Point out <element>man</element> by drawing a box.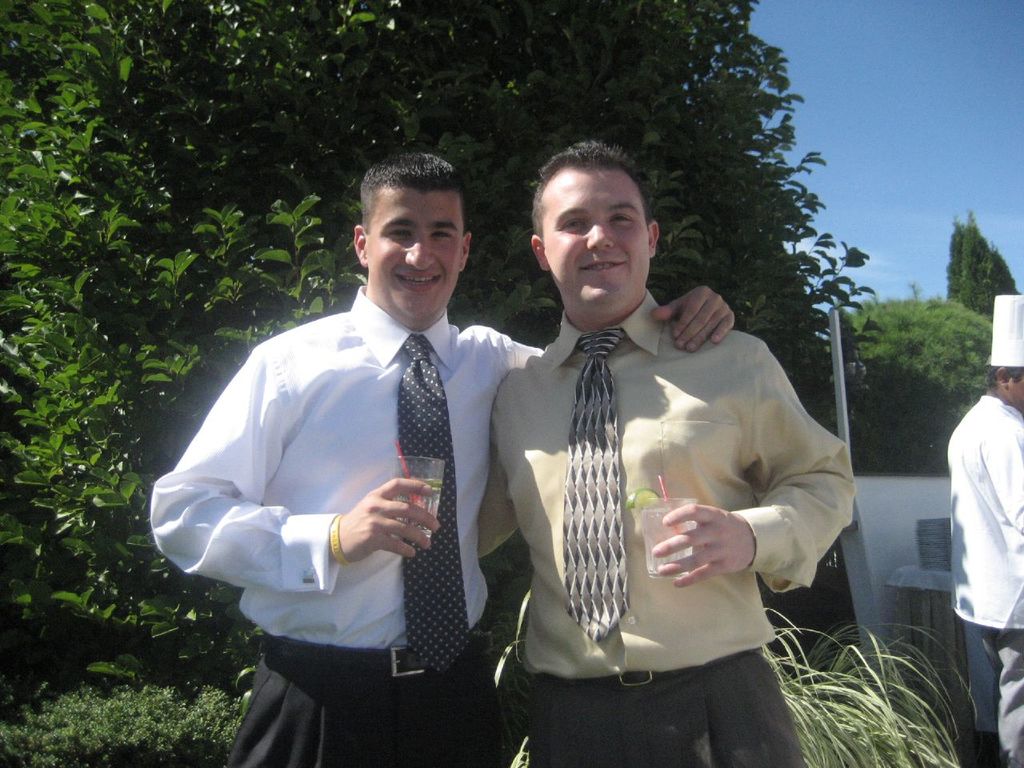
146 150 734 767.
